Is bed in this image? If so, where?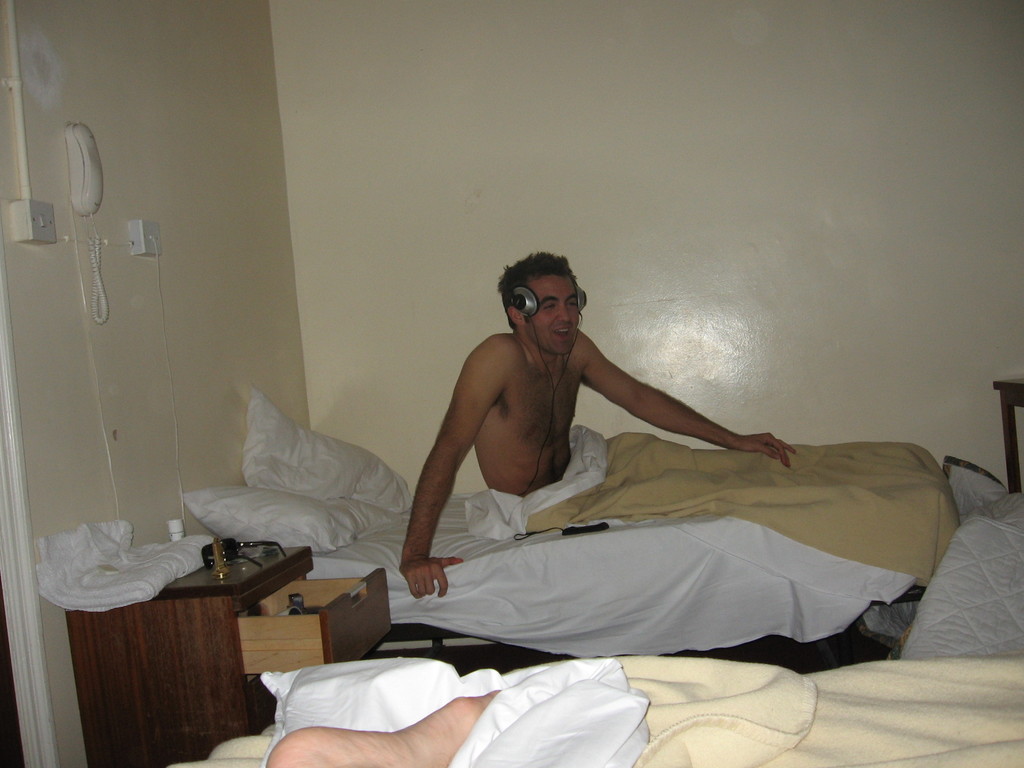
Yes, at <box>186,394,959,652</box>.
